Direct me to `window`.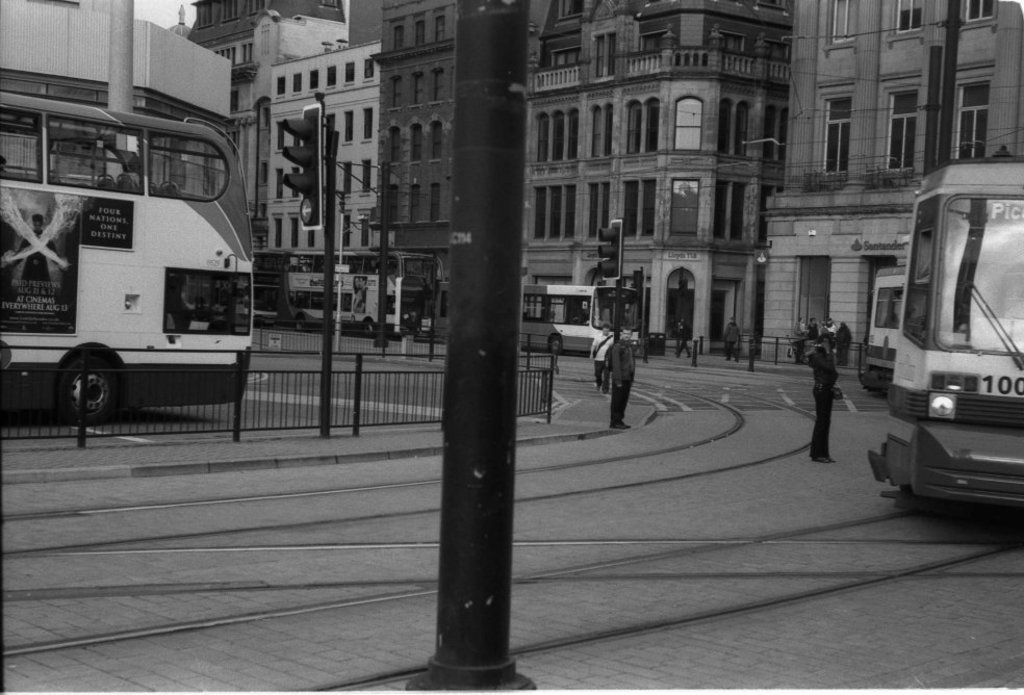
Direction: {"x1": 714, "y1": 178, "x2": 742, "y2": 240}.
